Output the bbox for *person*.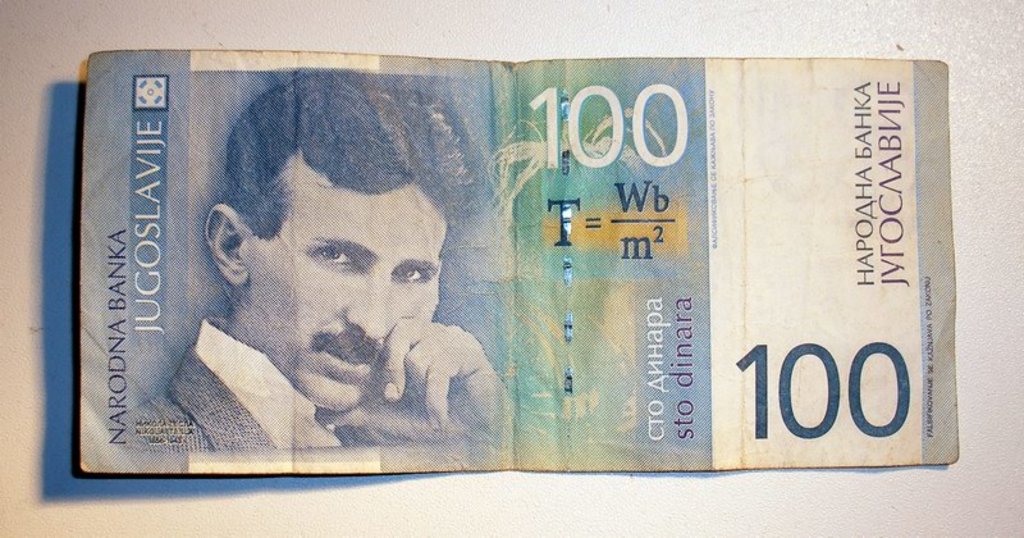
bbox(137, 132, 483, 460).
